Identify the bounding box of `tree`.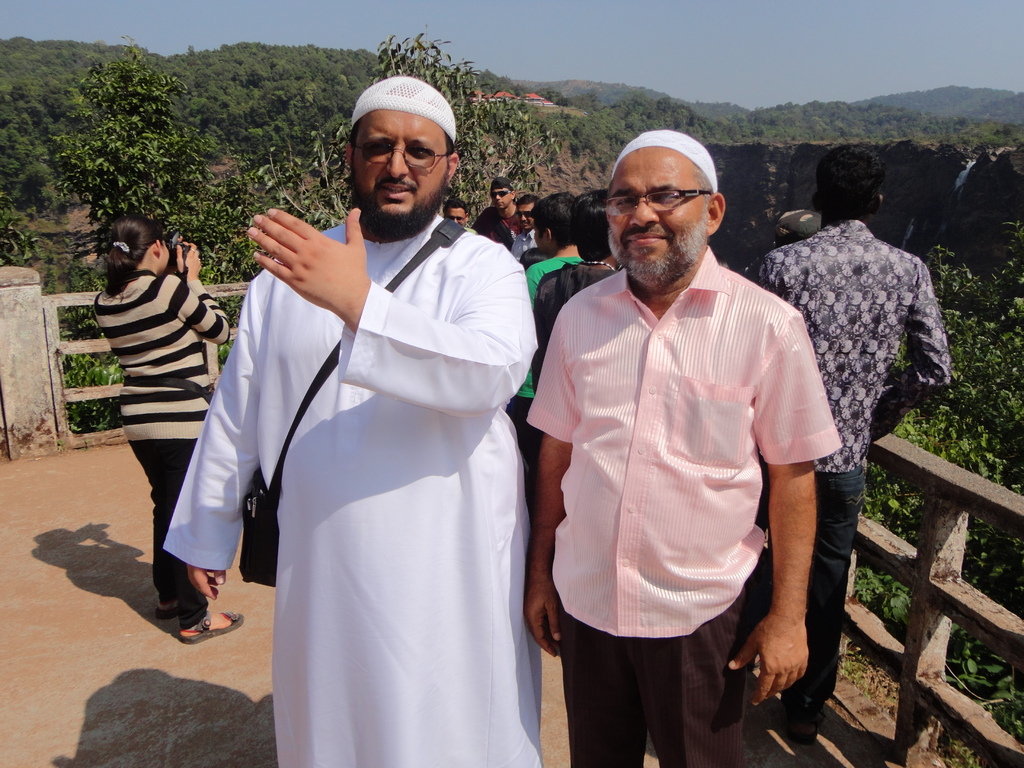
{"x1": 566, "y1": 100, "x2": 732, "y2": 174}.
